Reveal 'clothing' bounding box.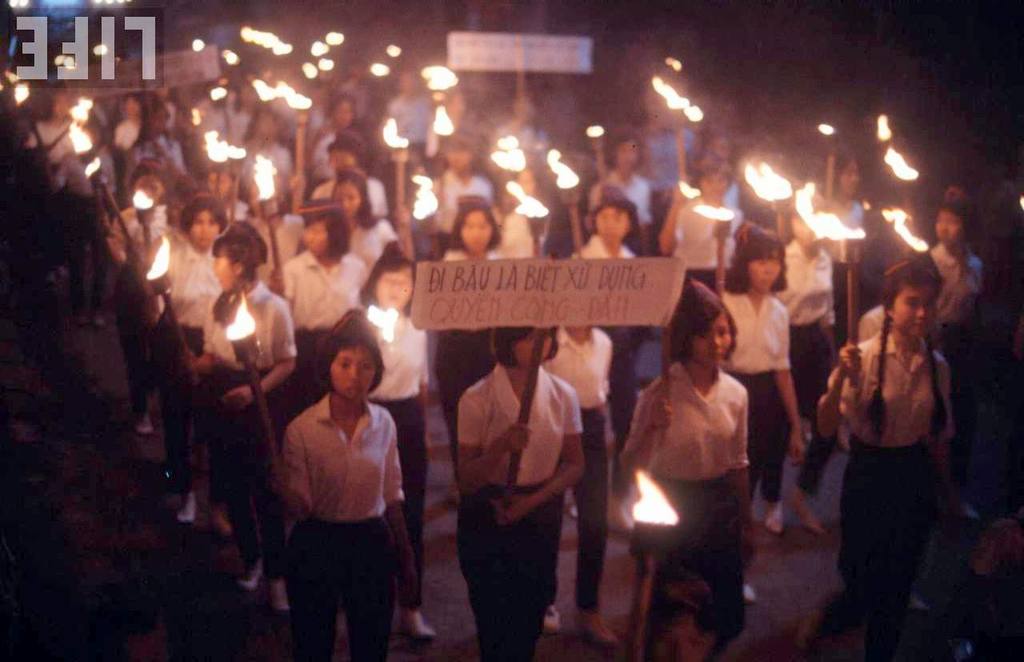
Revealed: bbox=[672, 204, 738, 291].
